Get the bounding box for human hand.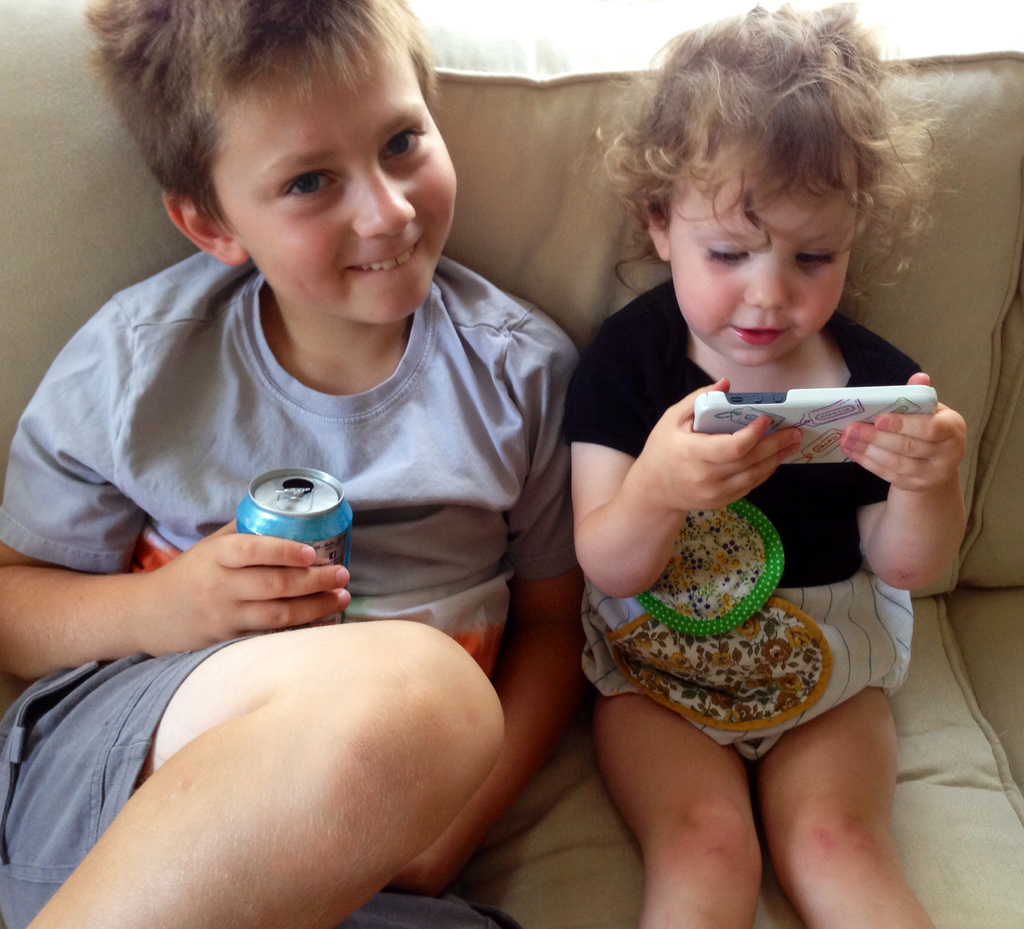
{"x1": 627, "y1": 375, "x2": 803, "y2": 514}.
